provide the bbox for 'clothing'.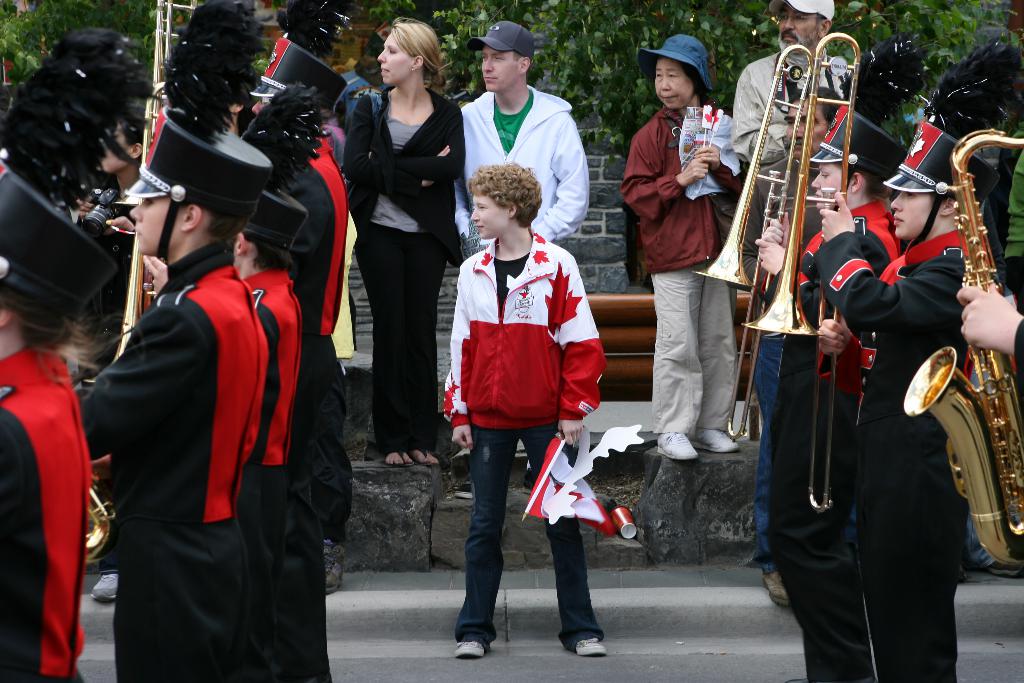
BBox(454, 78, 601, 249).
